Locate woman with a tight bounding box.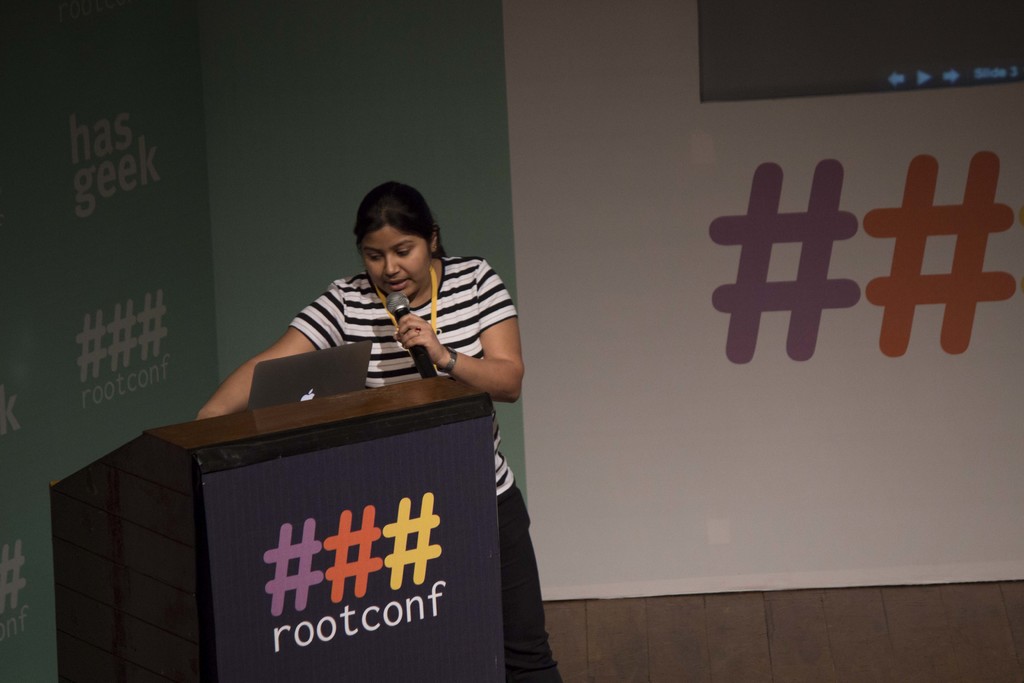
(x1=197, y1=182, x2=561, y2=682).
